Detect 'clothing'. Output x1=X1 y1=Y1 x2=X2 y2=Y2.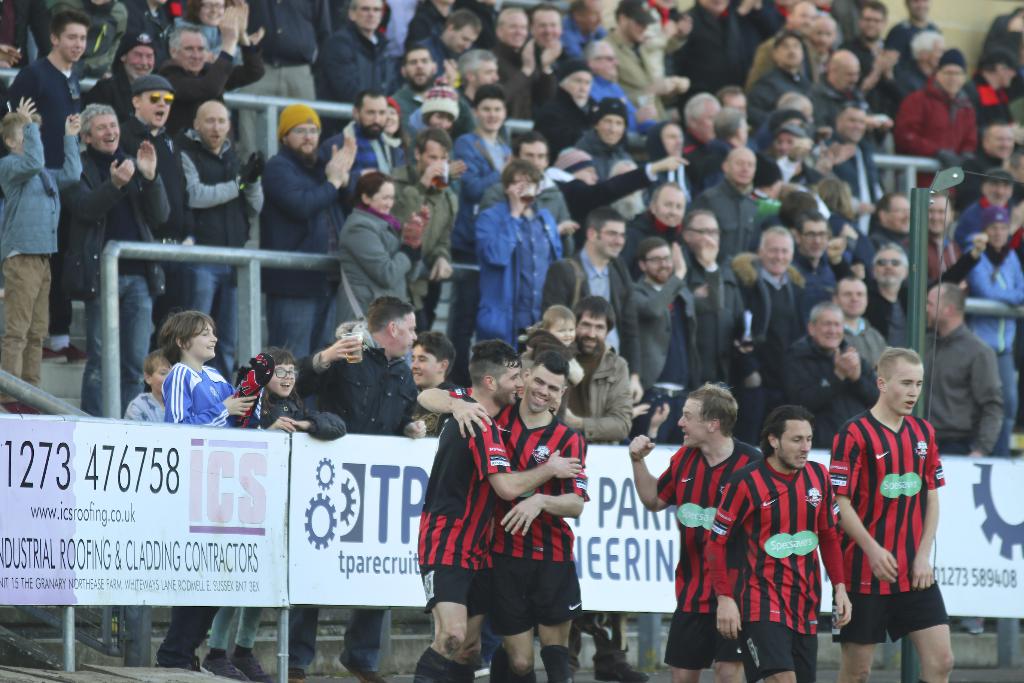
x1=539 y1=645 x2=579 y2=682.
